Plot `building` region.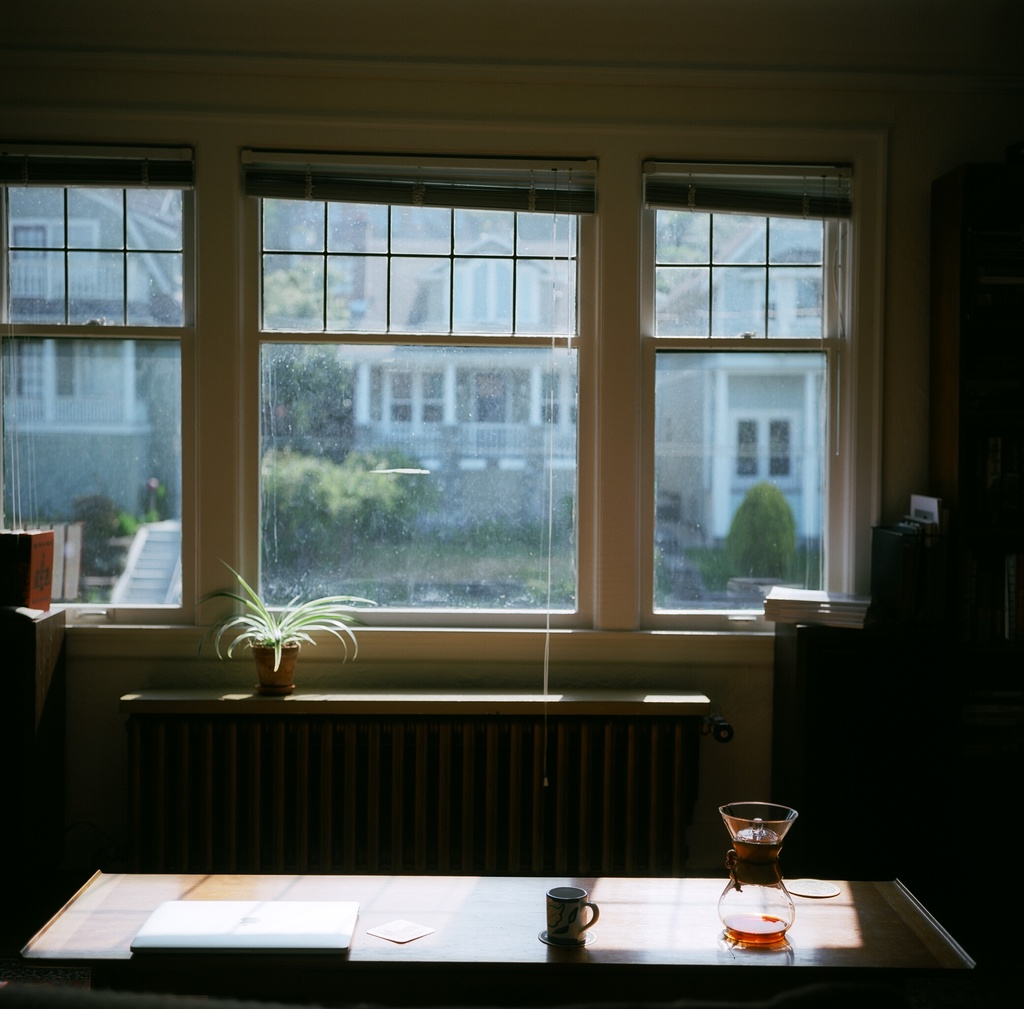
Plotted at (left=0, top=0, right=1023, bottom=1008).
